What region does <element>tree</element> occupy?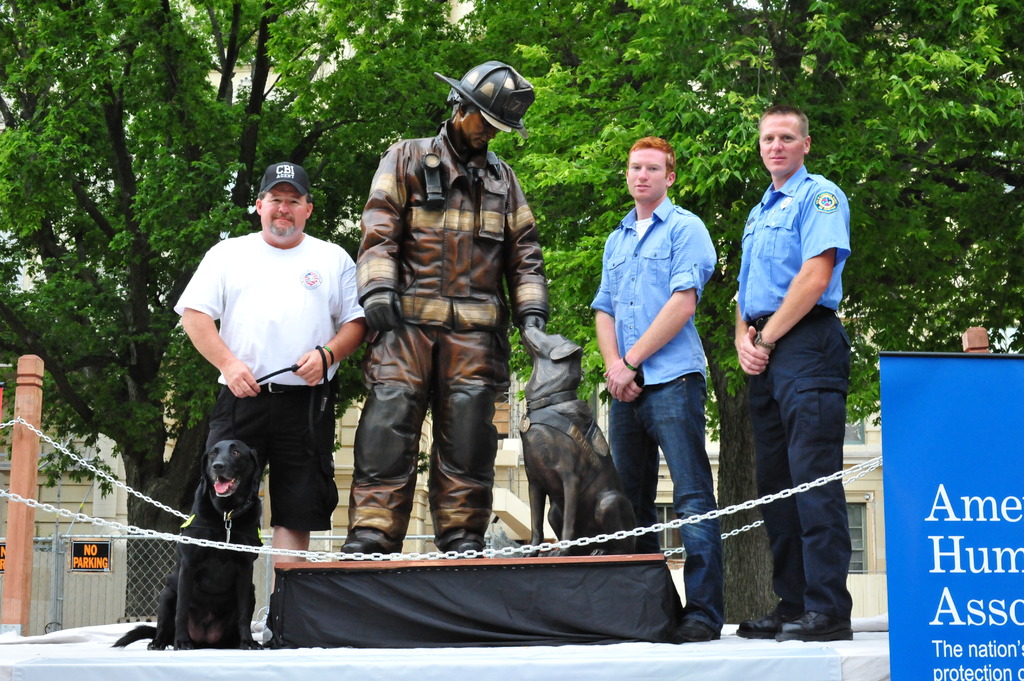
(left=750, top=0, right=1023, bottom=438).
